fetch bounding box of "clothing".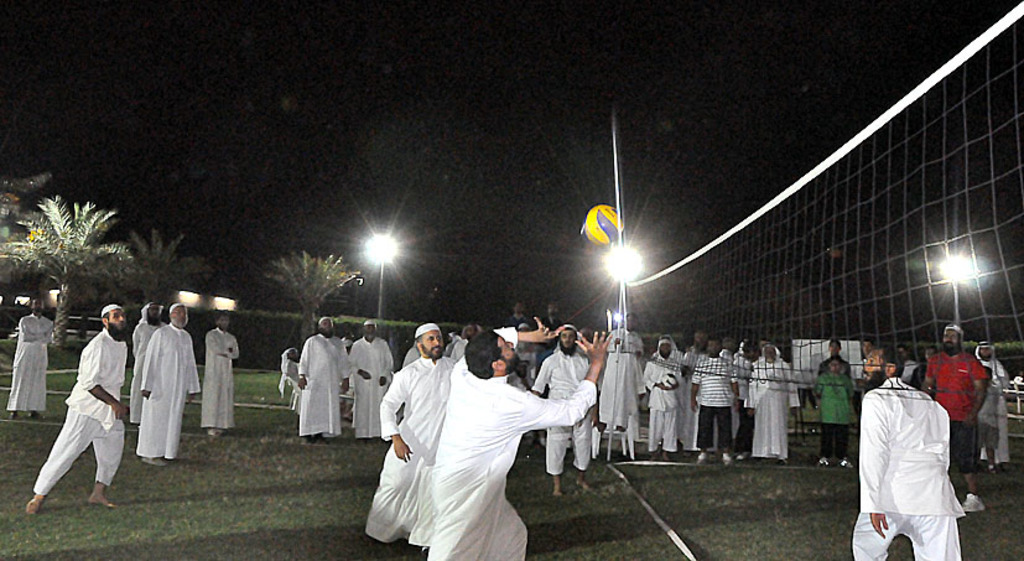
Bbox: locate(136, 308, 214, 464).
